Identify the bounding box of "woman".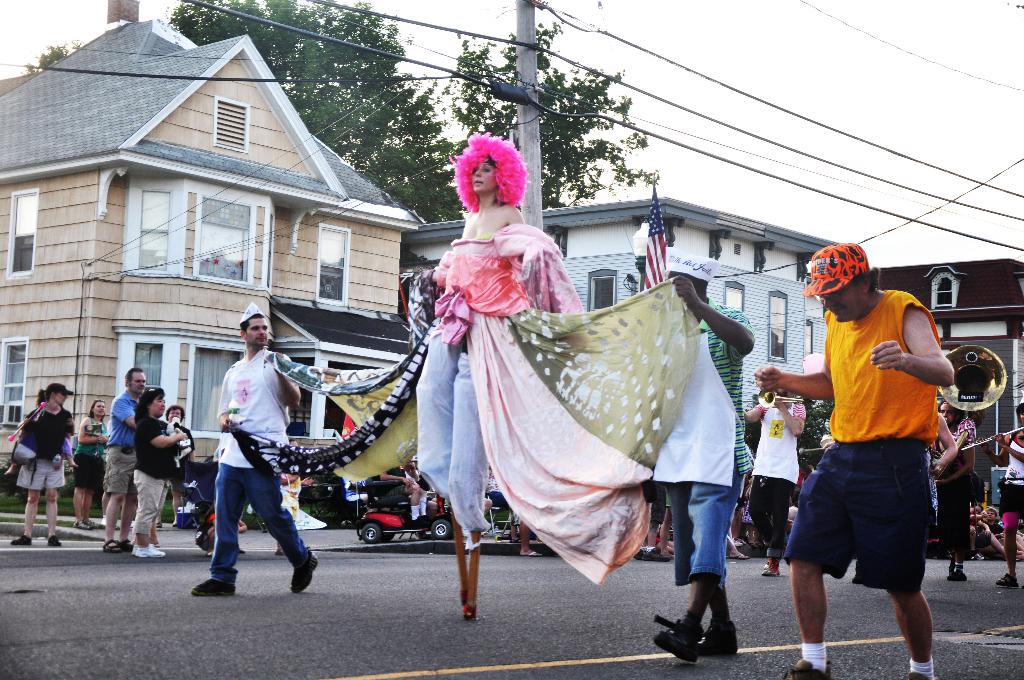
region(77, 403, 111, 526).
